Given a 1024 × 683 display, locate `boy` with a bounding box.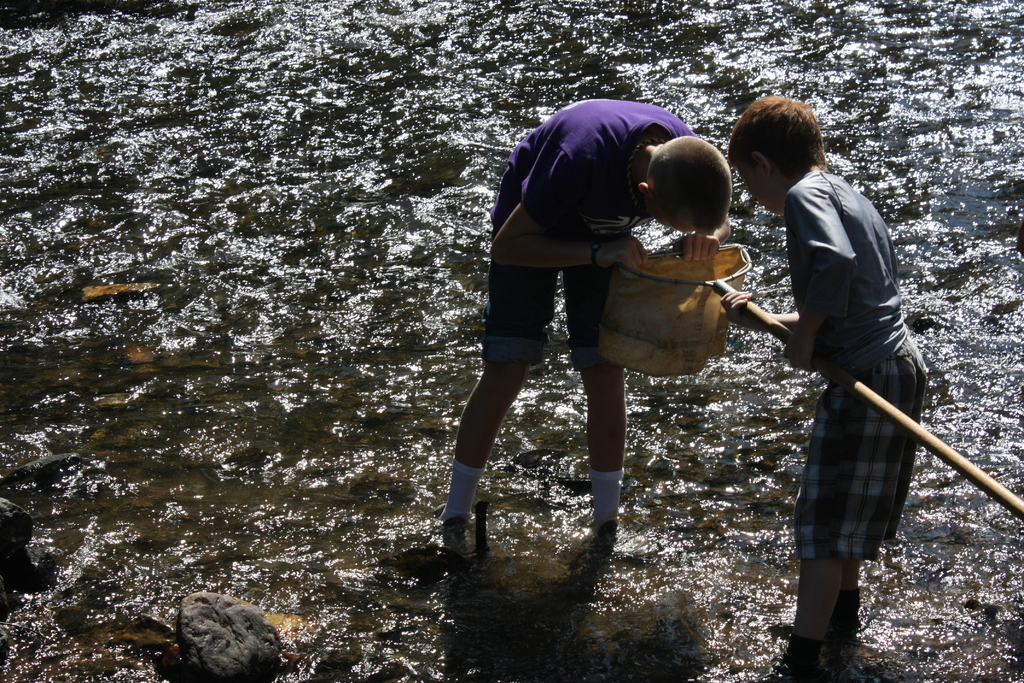
Located: Rect(405, 101, 819, 560).
